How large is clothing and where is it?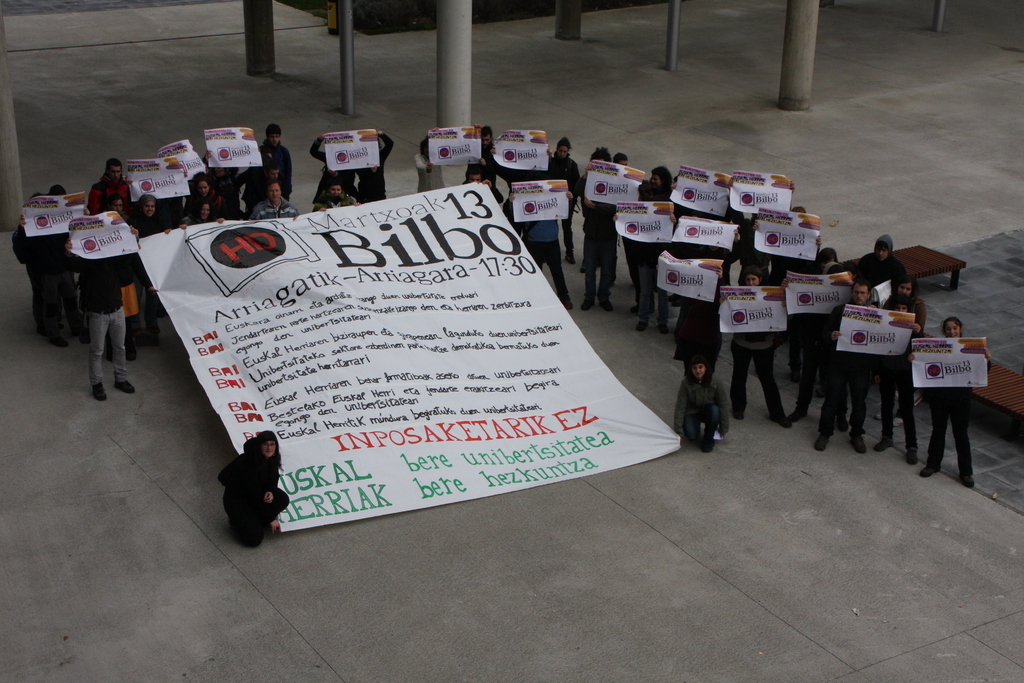
Bounding box: (left=416, top=150, right=449, bottom=192).
